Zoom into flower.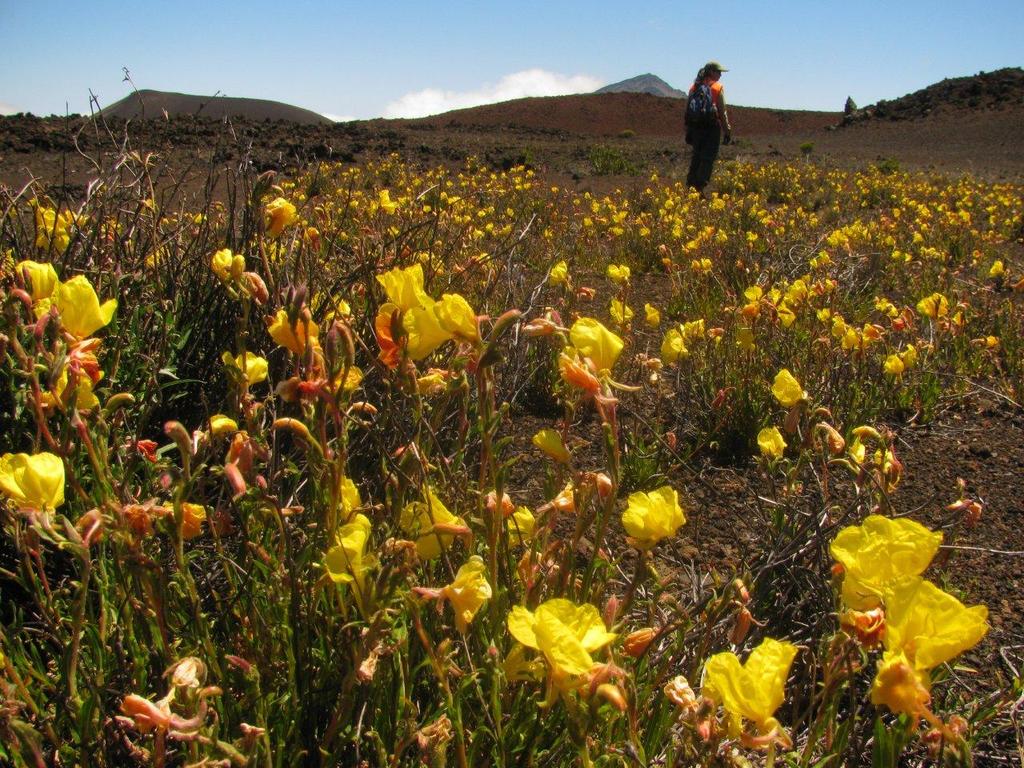
Zoom target: Rect(503, 602, 621, 677).
